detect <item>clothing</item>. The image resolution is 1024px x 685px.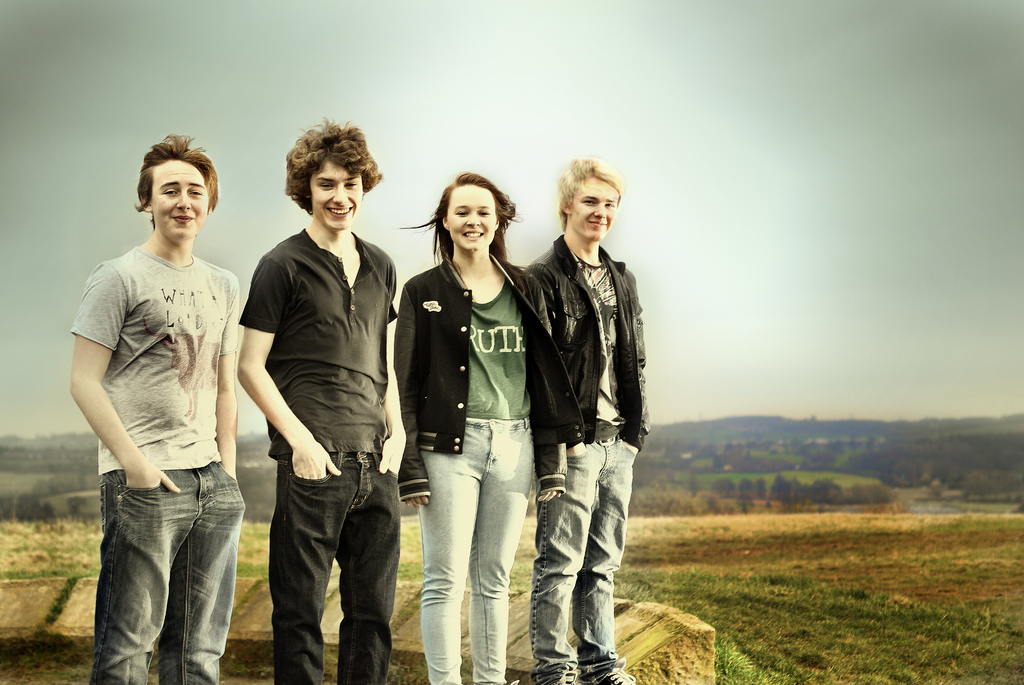
rect(394, 207, 568, 650).
